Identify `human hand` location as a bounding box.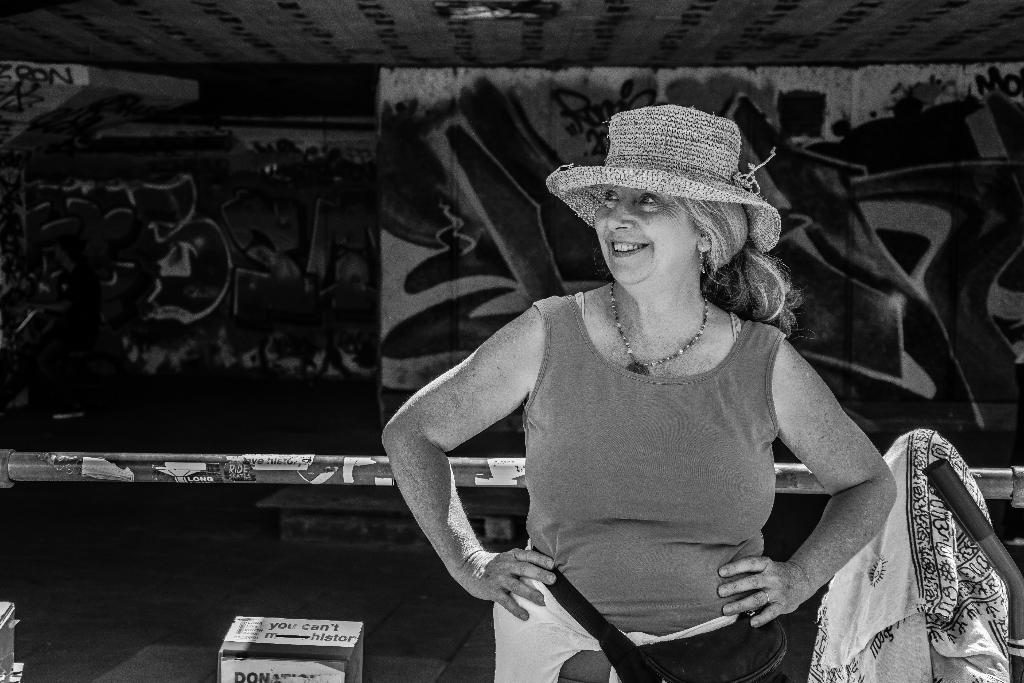
<bbox>717, 557, 806, 628</bbox>.
